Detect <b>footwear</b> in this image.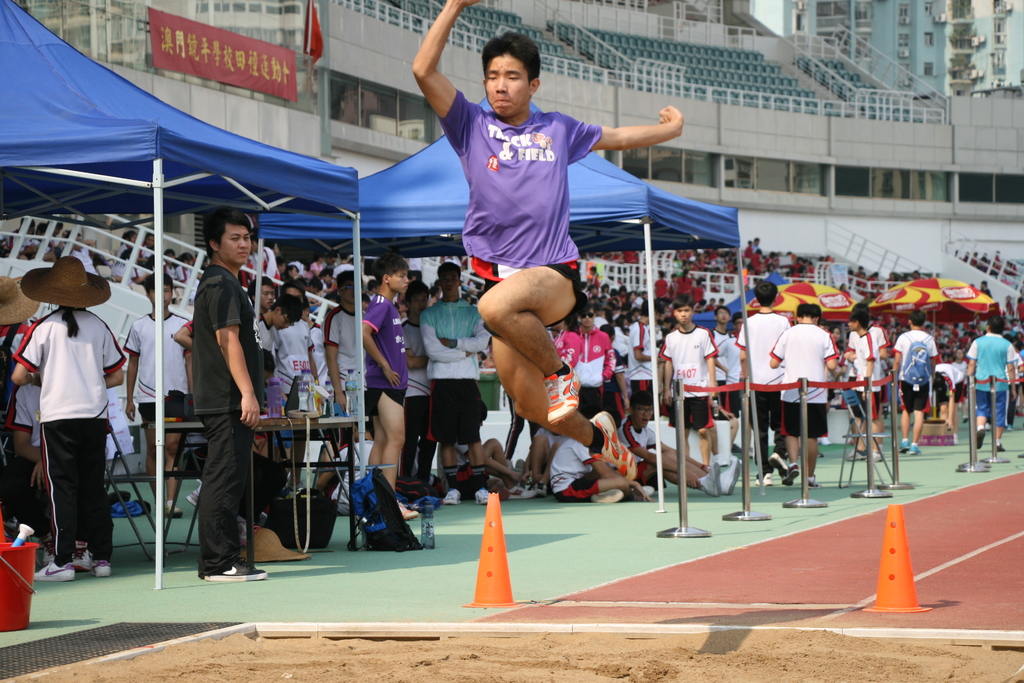
Detection: bbox=[995, 438, 1000, 445].
